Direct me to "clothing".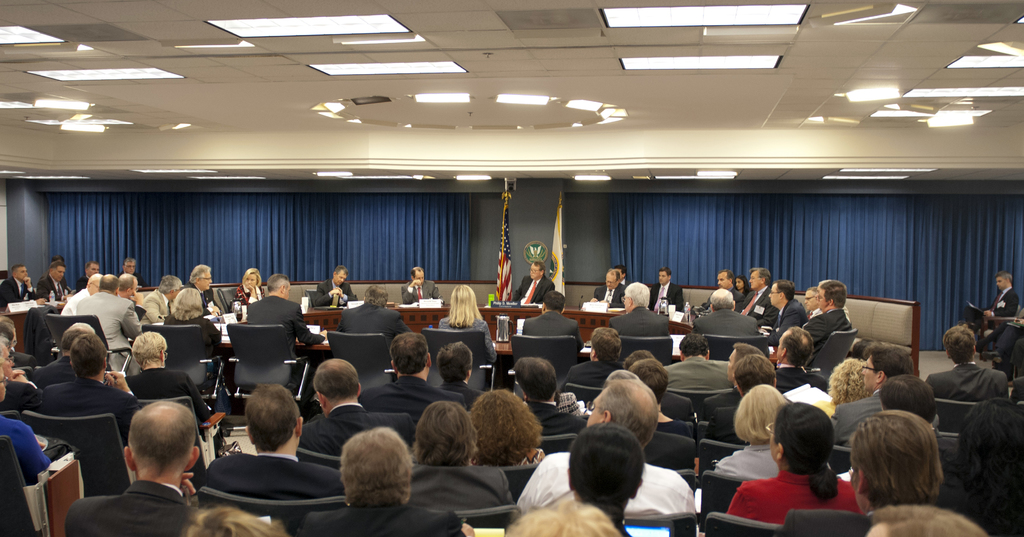
Direction: l=188, t=456, r=330, b=511.
